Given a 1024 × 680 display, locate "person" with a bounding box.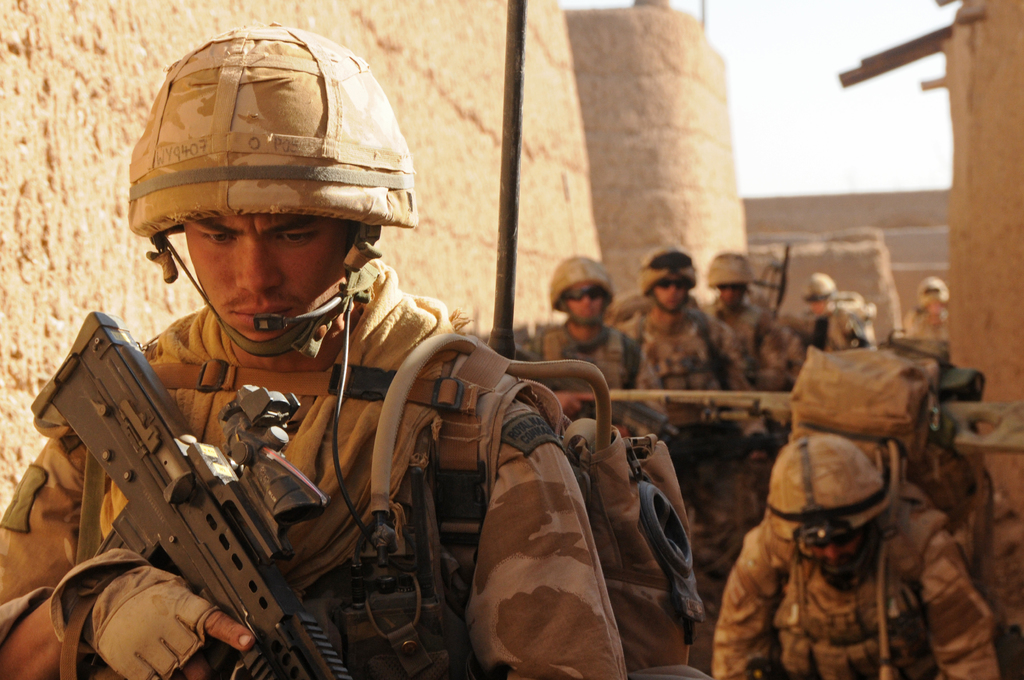
Located: locate(88, 64, 631, 679).
